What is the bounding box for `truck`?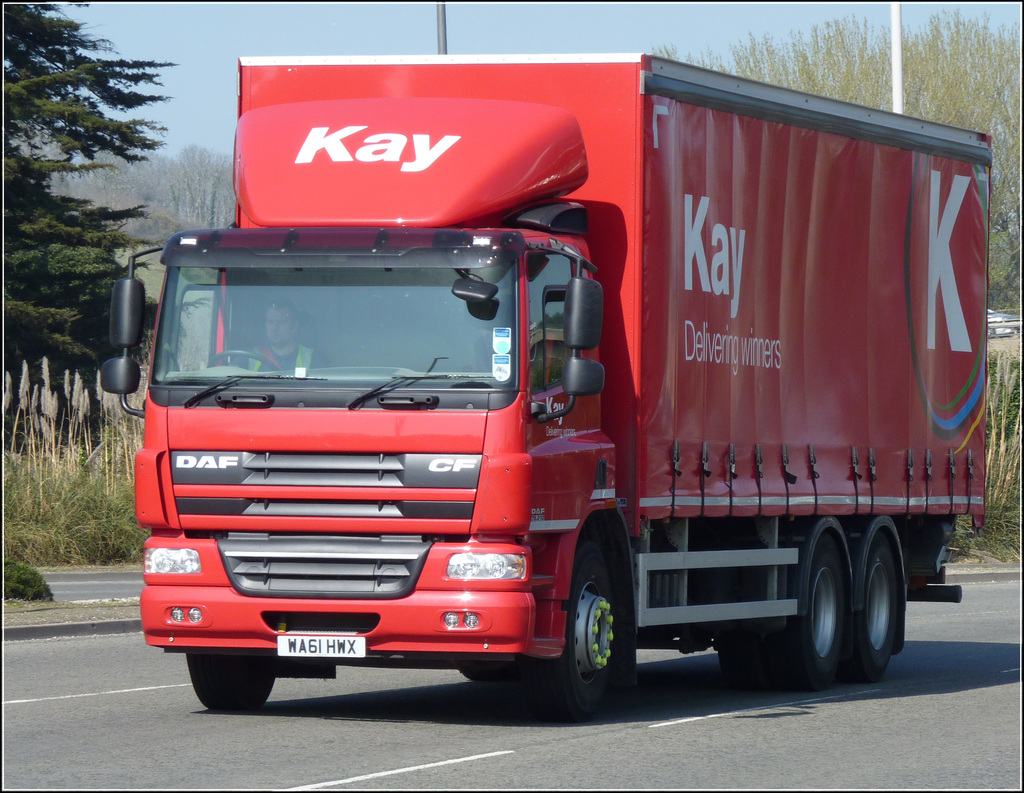
(130,38,1023,719).
